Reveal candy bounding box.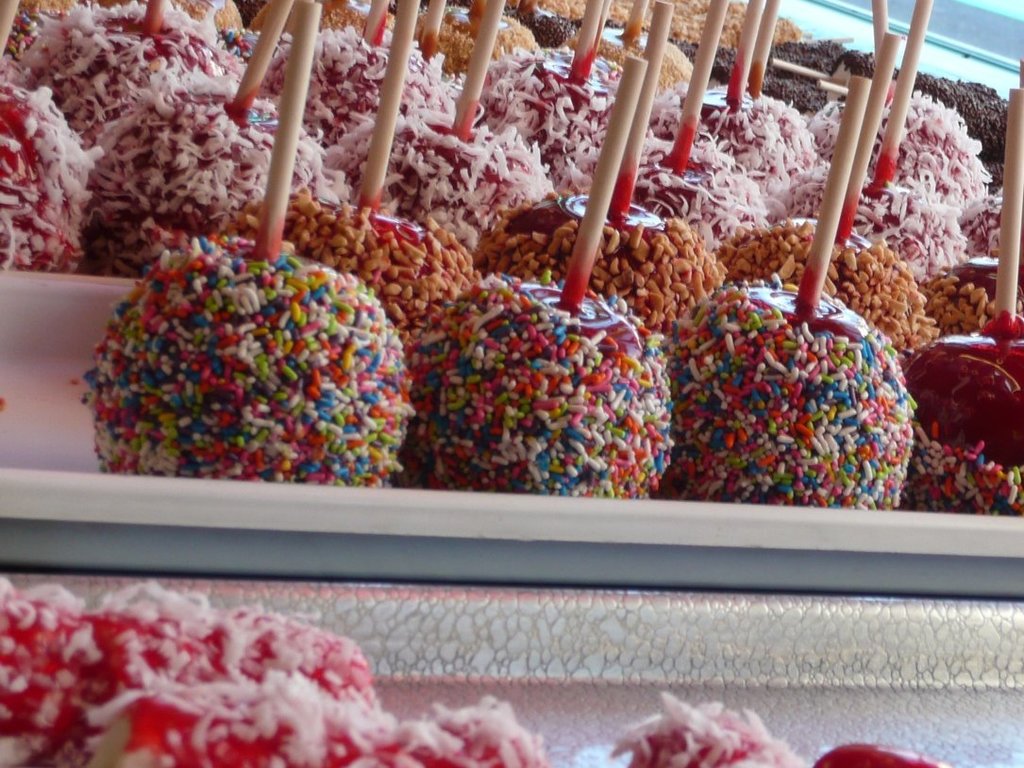
Revealed: {"x1": 96, "y1": 226, "x2": 402, "y2": 466}.
